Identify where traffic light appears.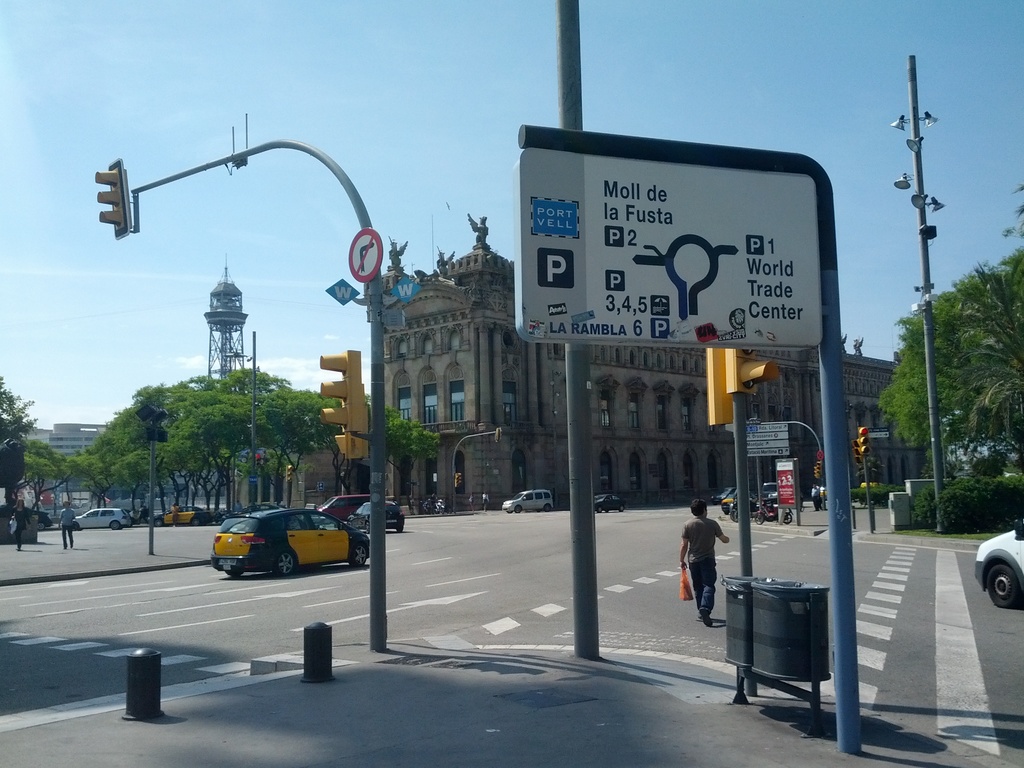
Appears at 453:475:460:488.
